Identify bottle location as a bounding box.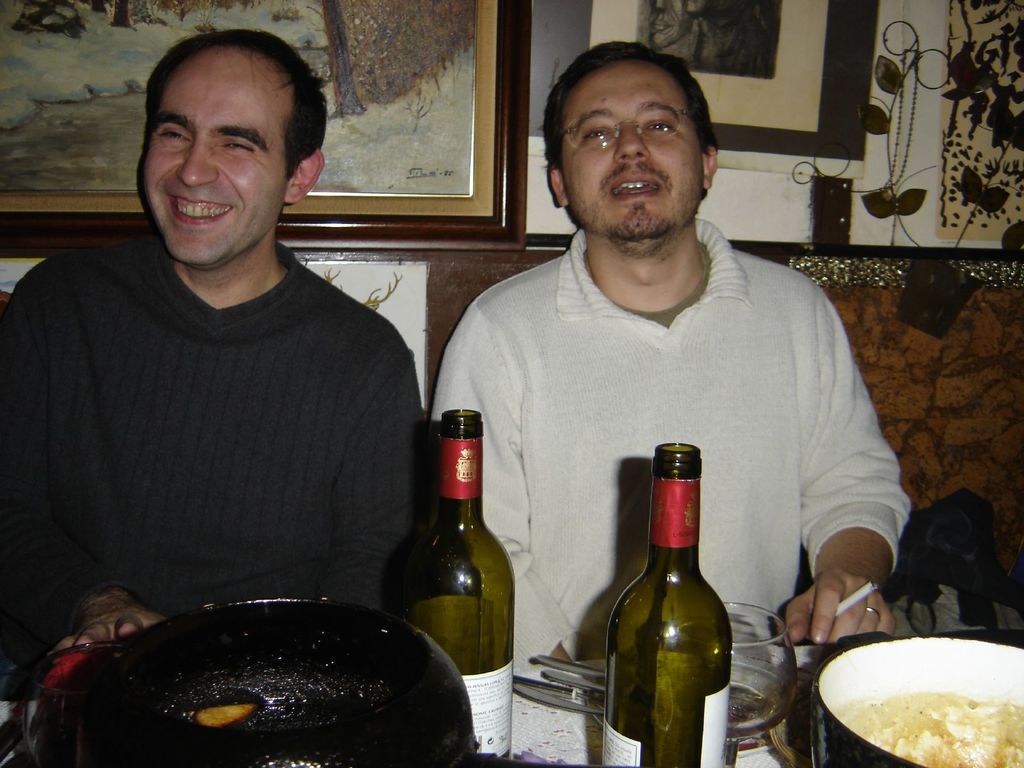
pyautogui.locateOnScreen(387, 396, 510, 767).
